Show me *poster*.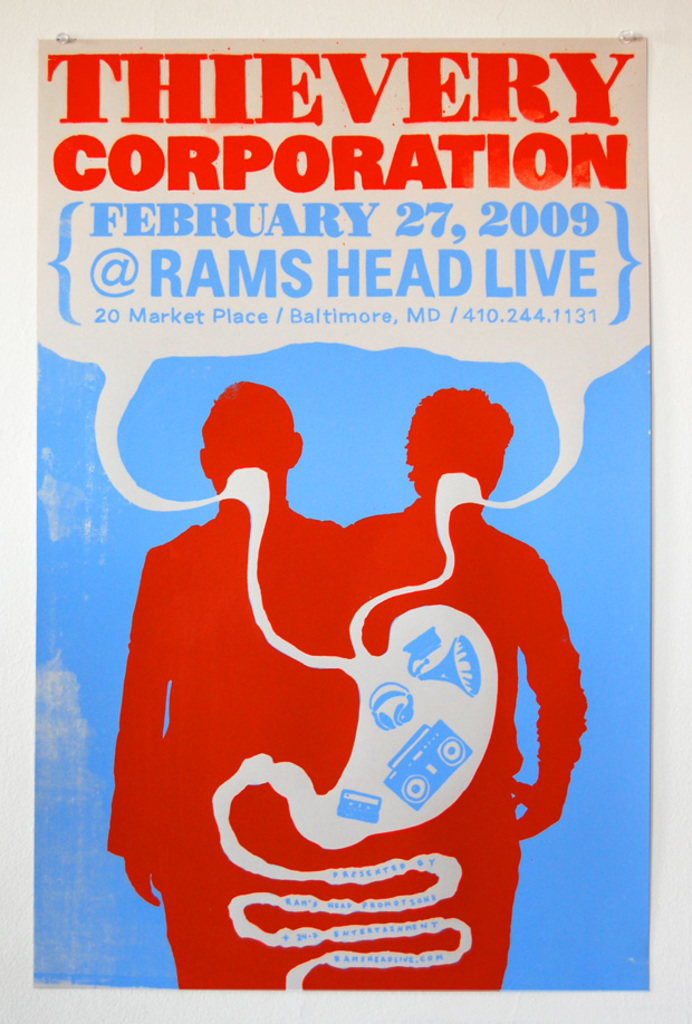
*poster* is here: <box>0,0,691,1023</box>.
